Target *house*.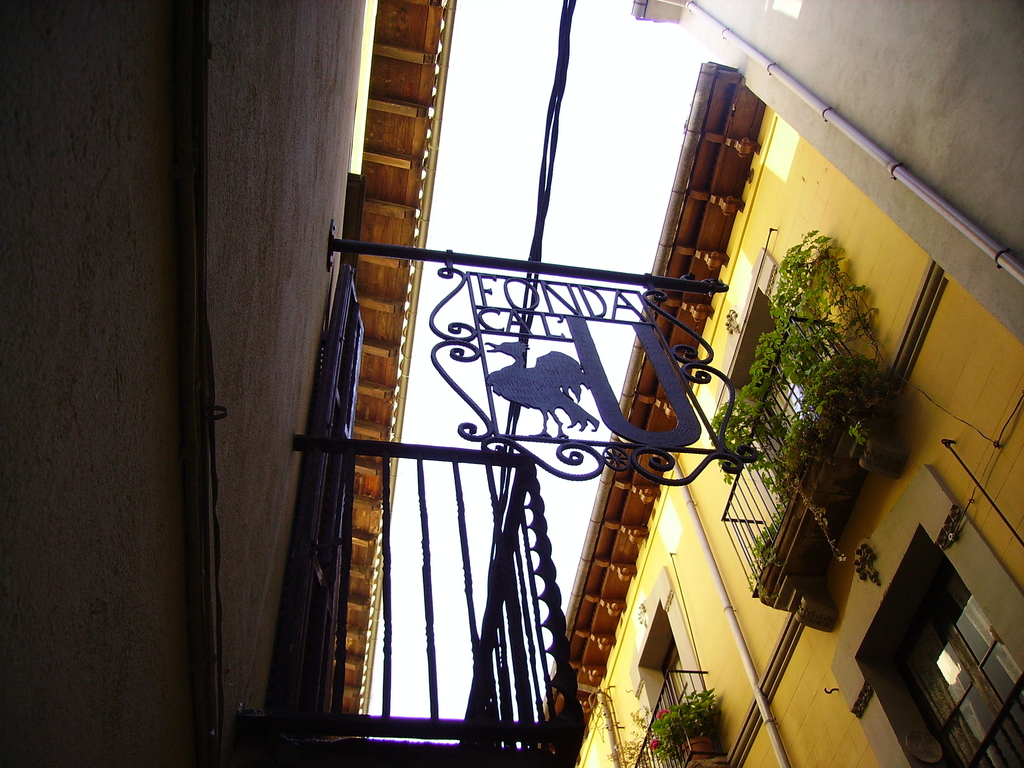
Target region: (left=526, top=0, right=1022, bottom=767).
